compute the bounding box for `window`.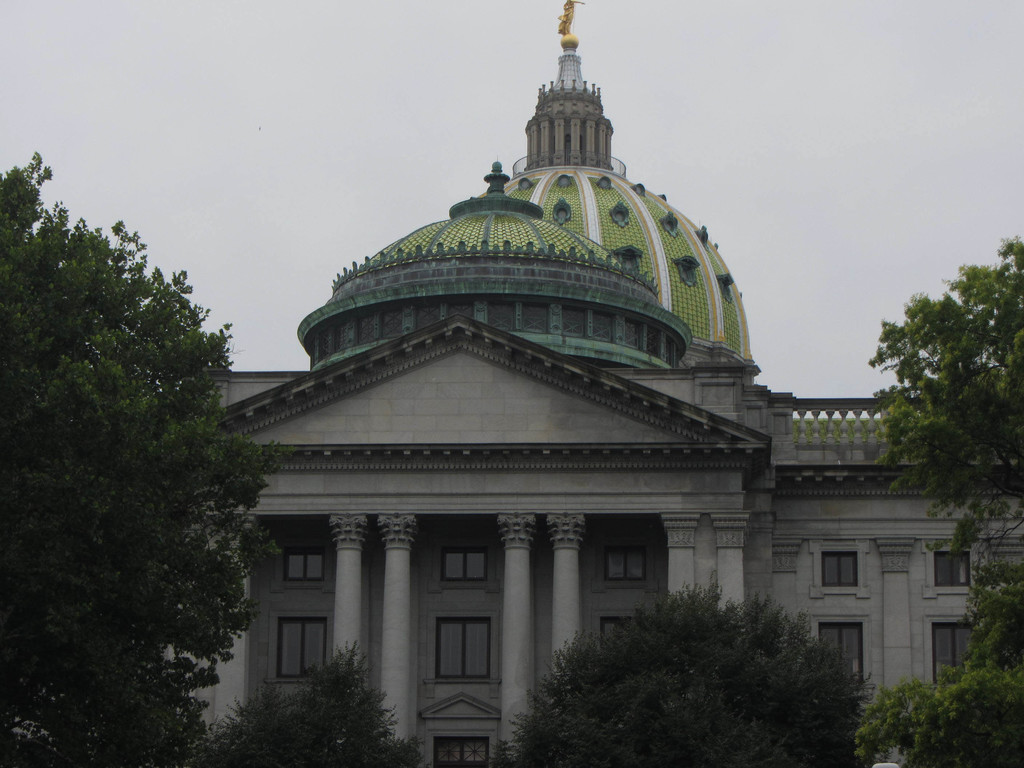
(933,618,983,683).
